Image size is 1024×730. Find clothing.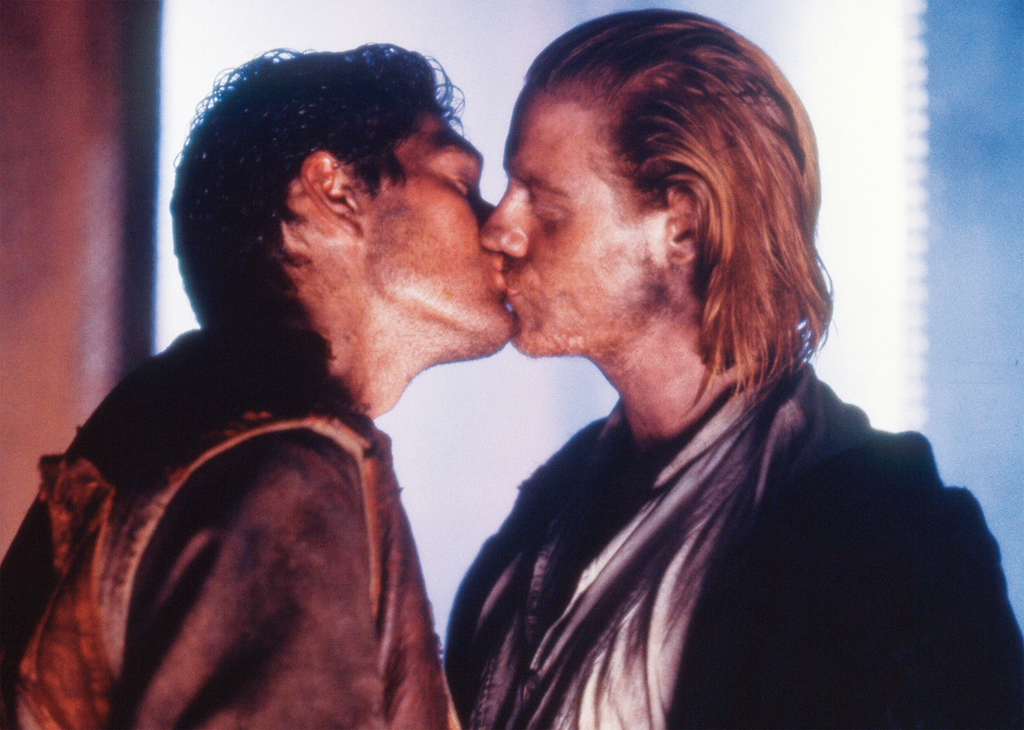
left=0, top=331, right=468, bottom=729.
